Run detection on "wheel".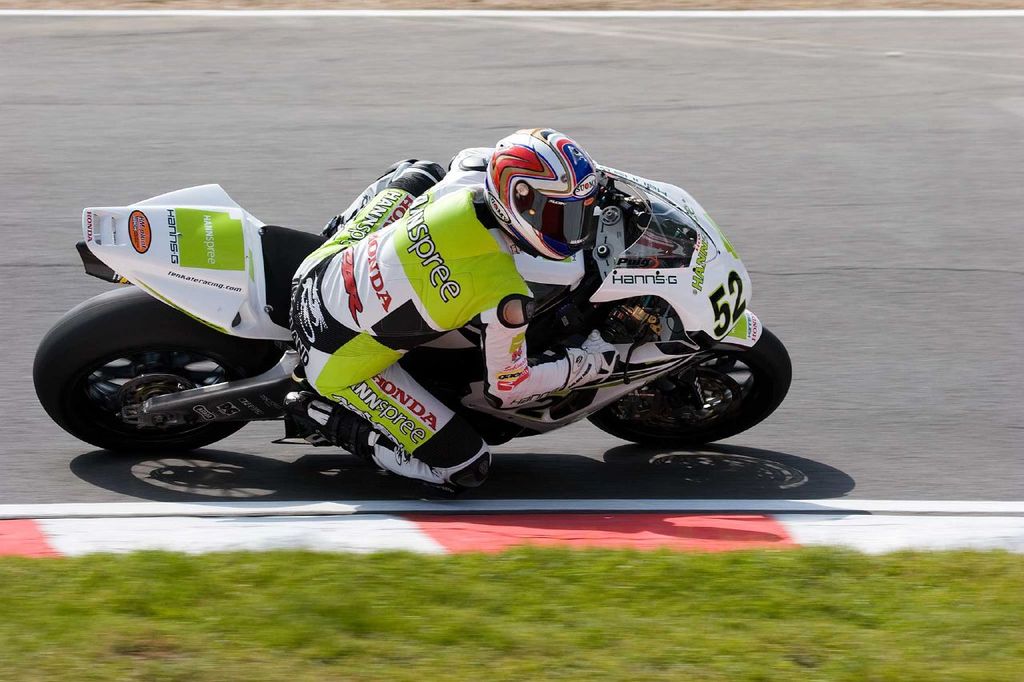
Result: bbox=(43, 305, 306, 444).
